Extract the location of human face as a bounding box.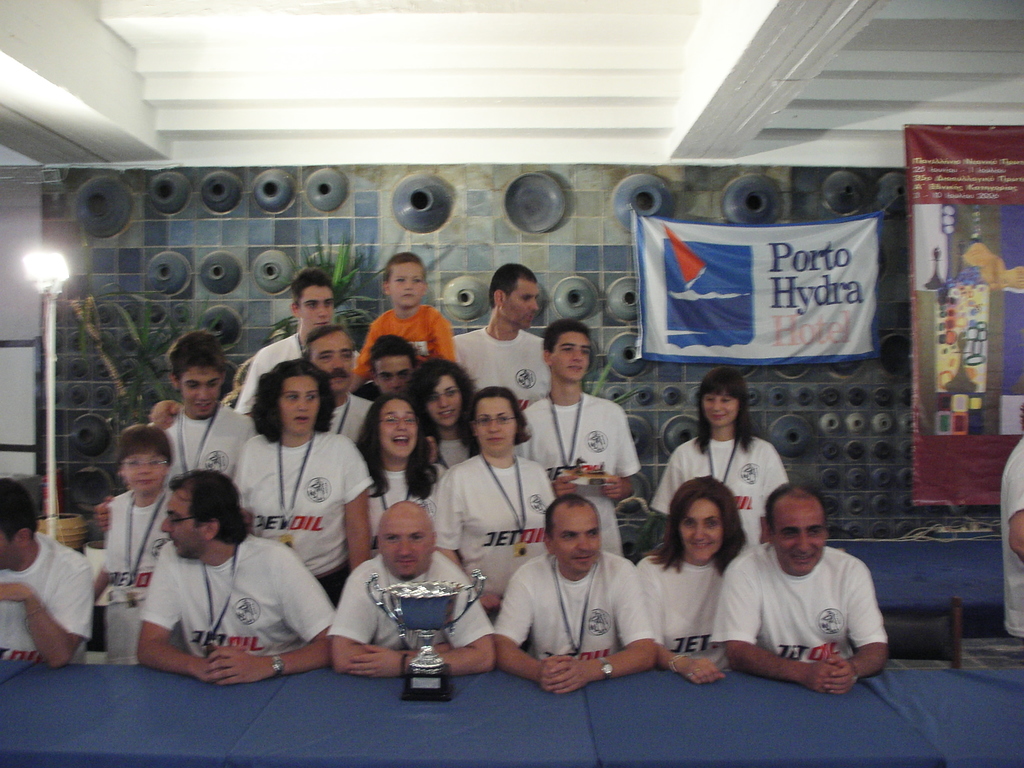
179,360,220,420.
